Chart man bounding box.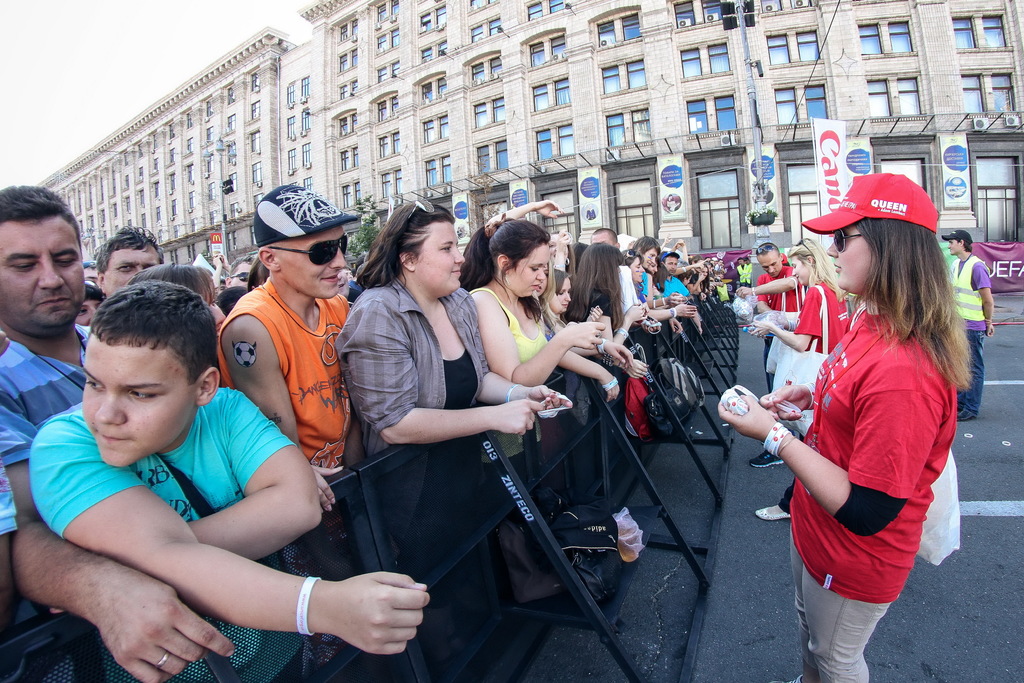
Charted: bbox=(662, 247, 703, 307).
